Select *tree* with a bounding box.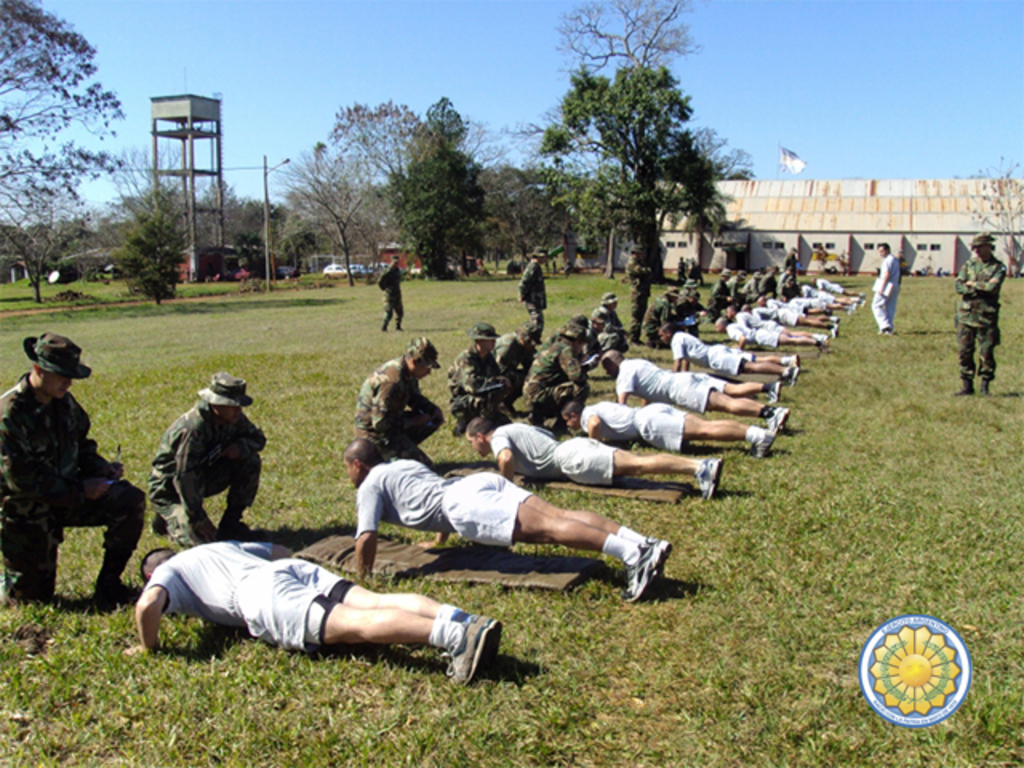
Rect(382, 90, 485, 280).
